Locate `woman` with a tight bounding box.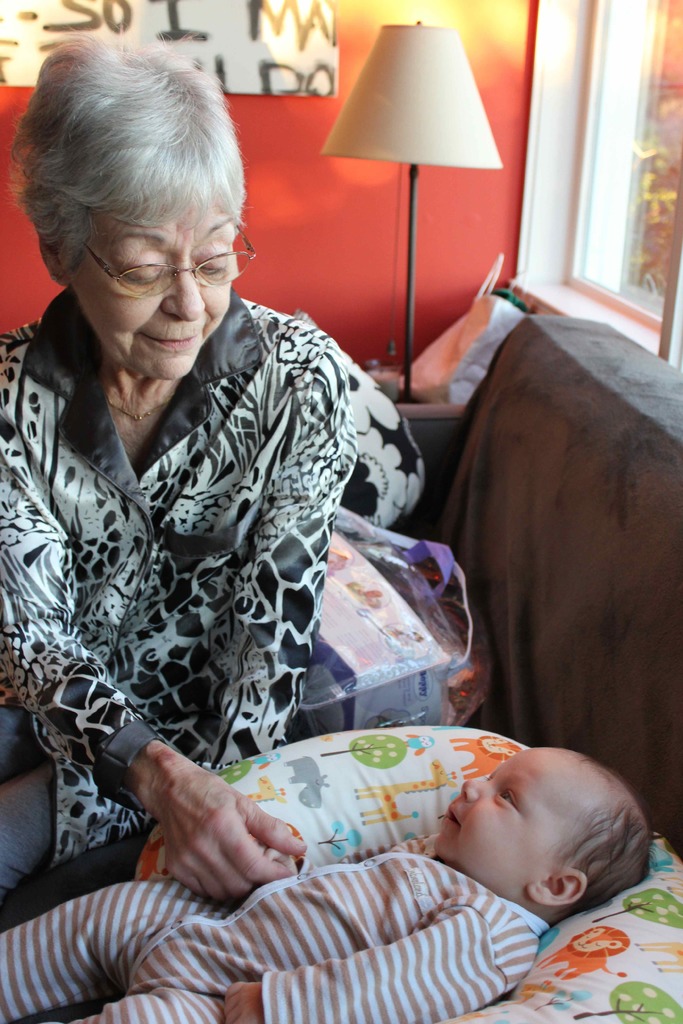
bbox(1, 75, 439, 895).
